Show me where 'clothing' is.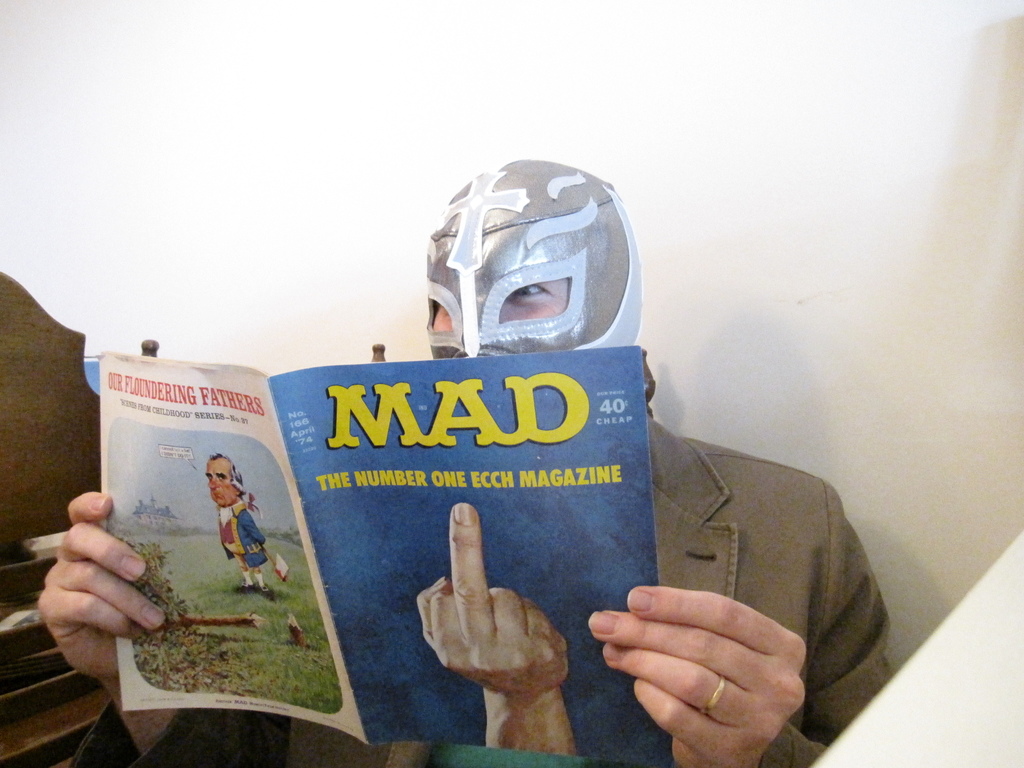
'clothing' is at (x1=219, y1=492, x2=265, y2=577).
